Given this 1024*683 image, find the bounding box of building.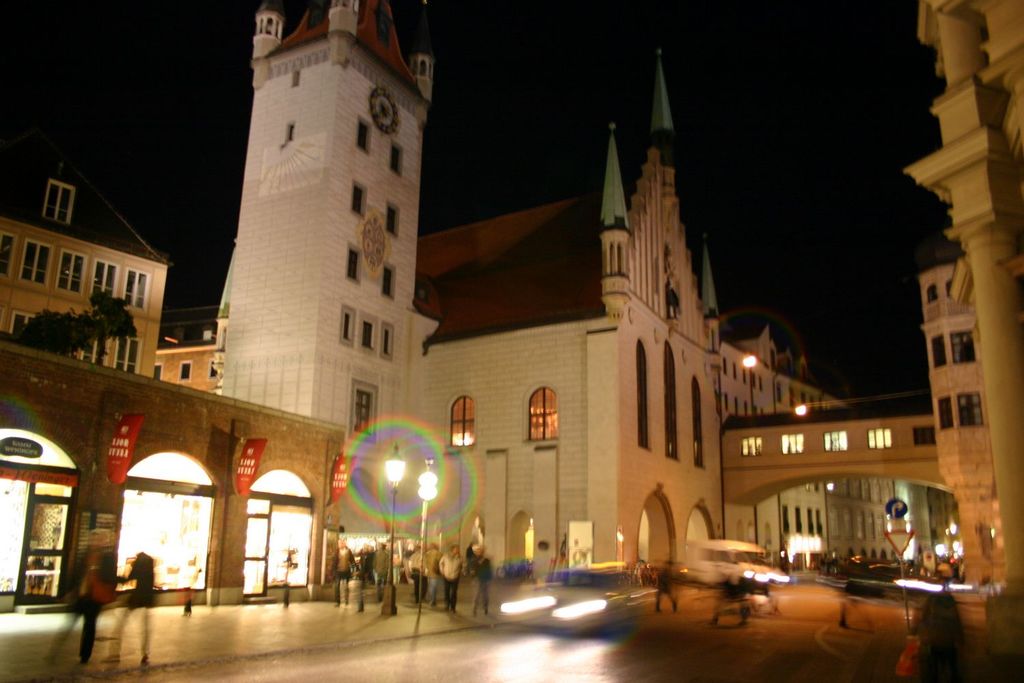
{"x1": 900, "y1": 0, "x2": 1023, "y2": 682}.
